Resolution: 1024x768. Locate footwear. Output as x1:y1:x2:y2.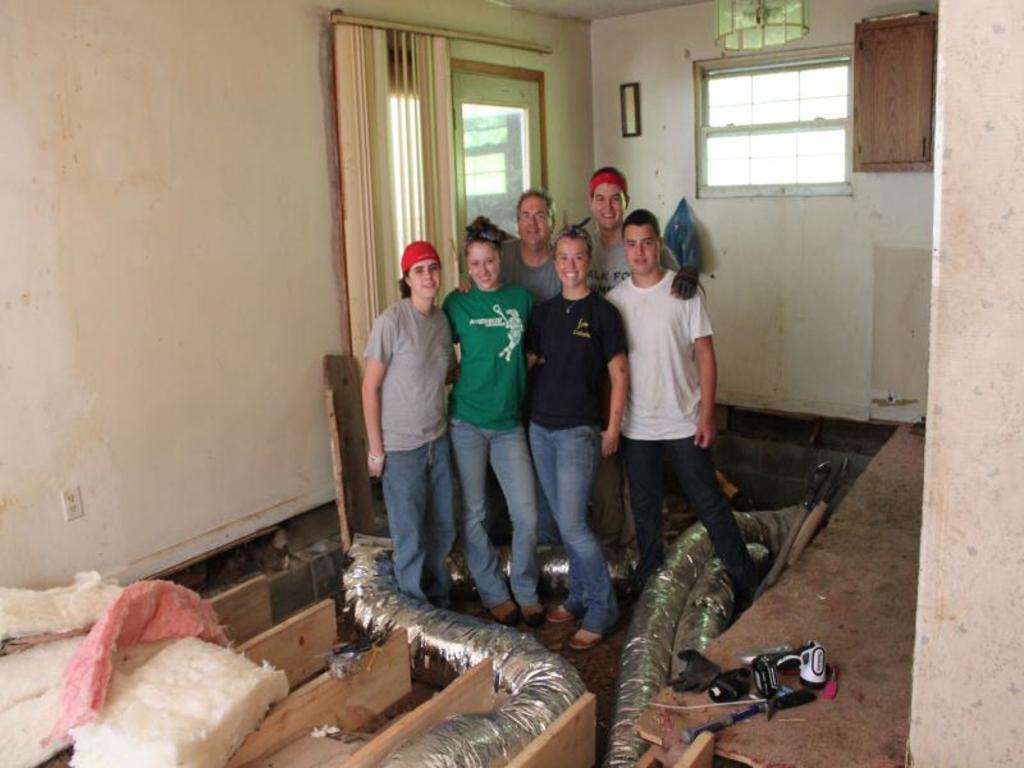
566:626:600:653.
